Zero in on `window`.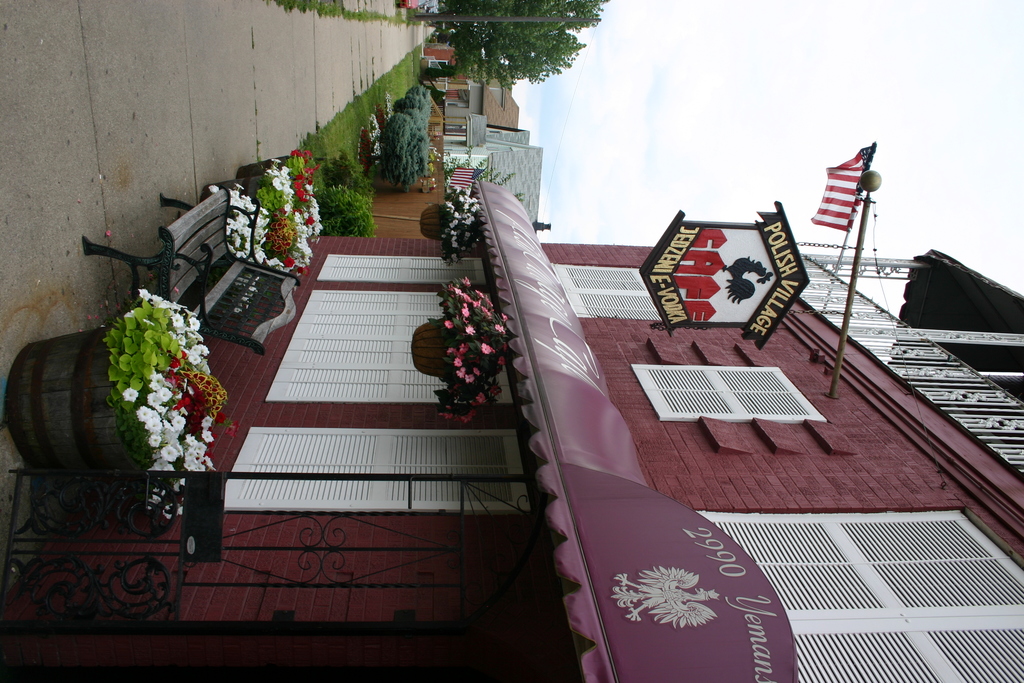
Zeroed in: left=645, top=366, right=822, bottom=418.
